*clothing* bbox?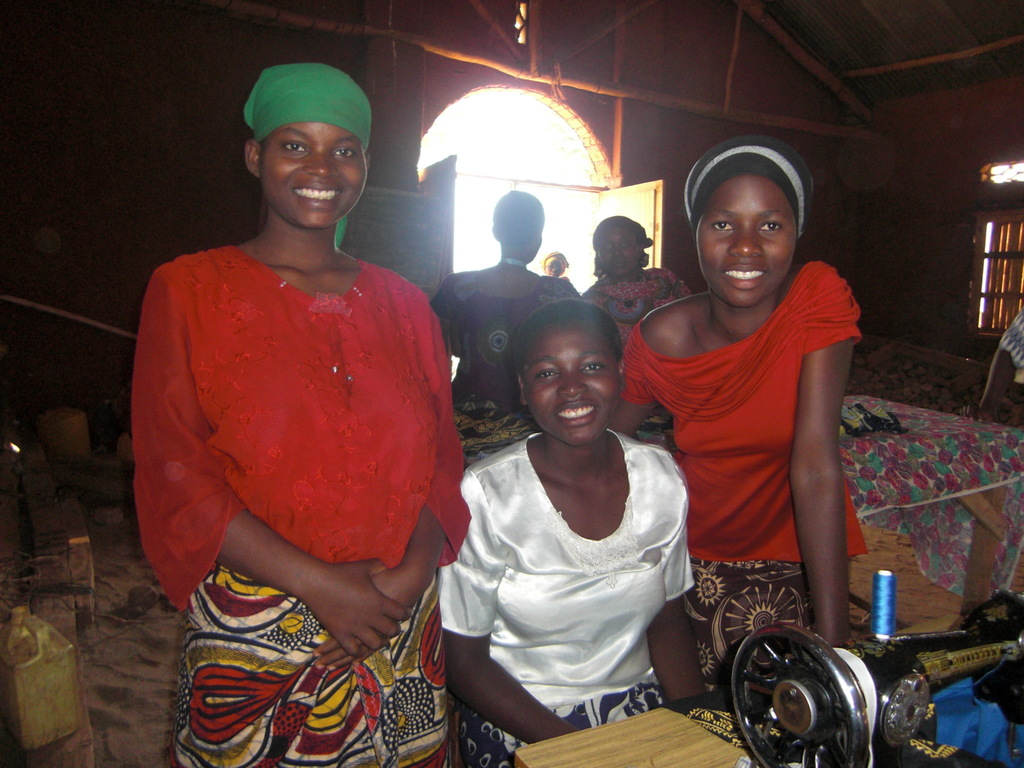
<box>583,258,684,436</box>
